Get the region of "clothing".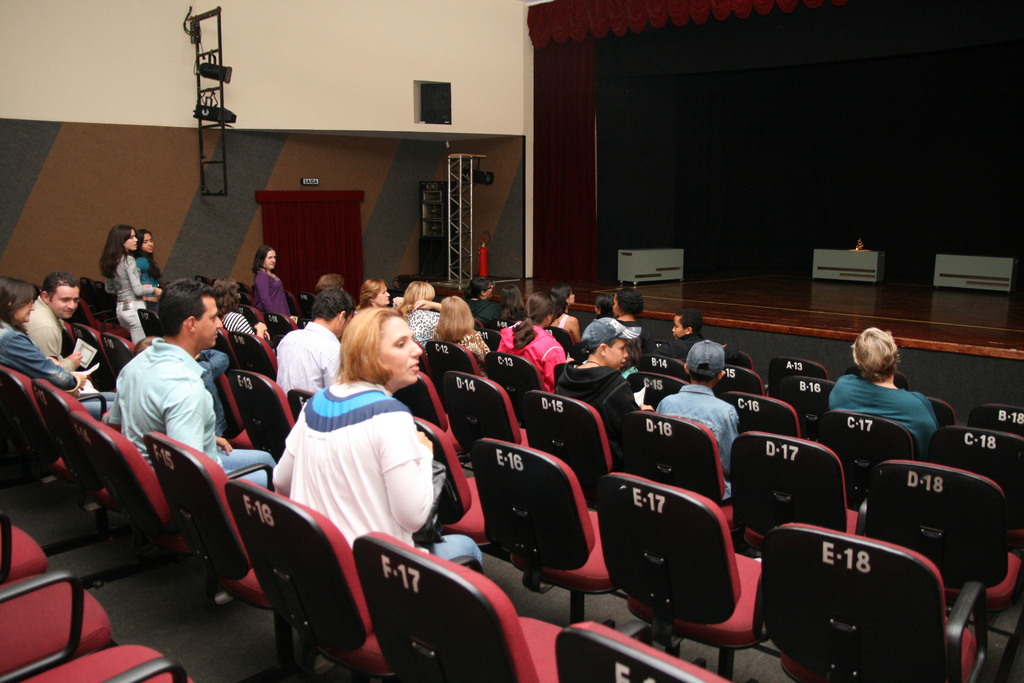
110/253/154/341.
